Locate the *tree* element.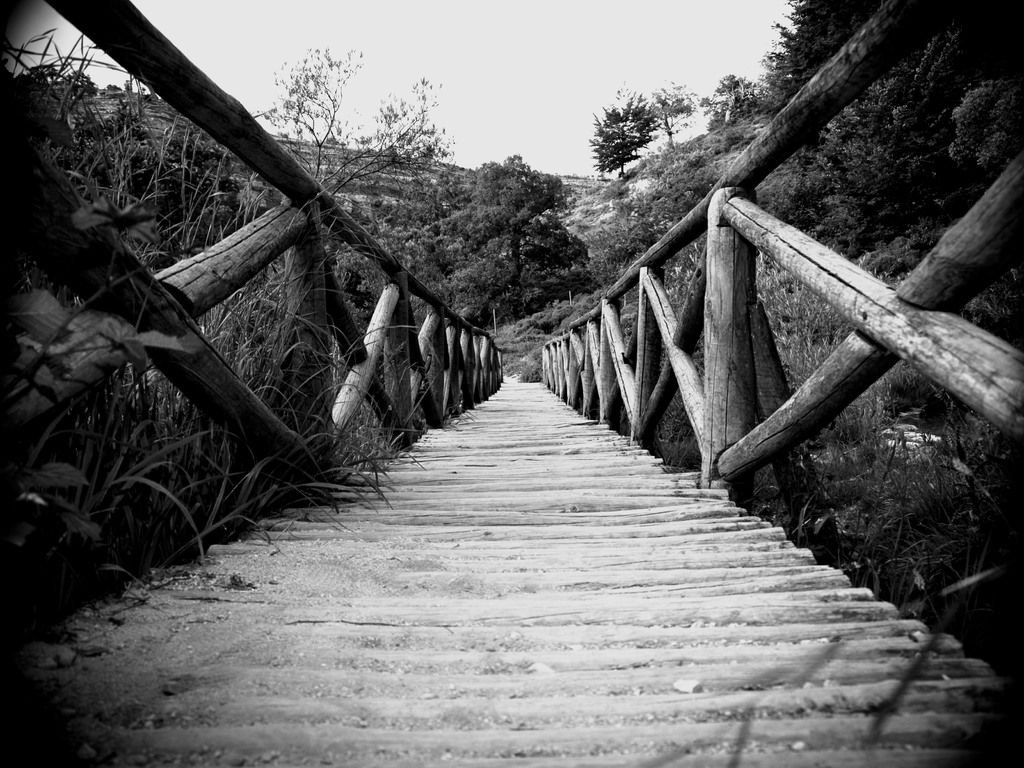
Element bbox: <box>700,73,762,122</box>.
